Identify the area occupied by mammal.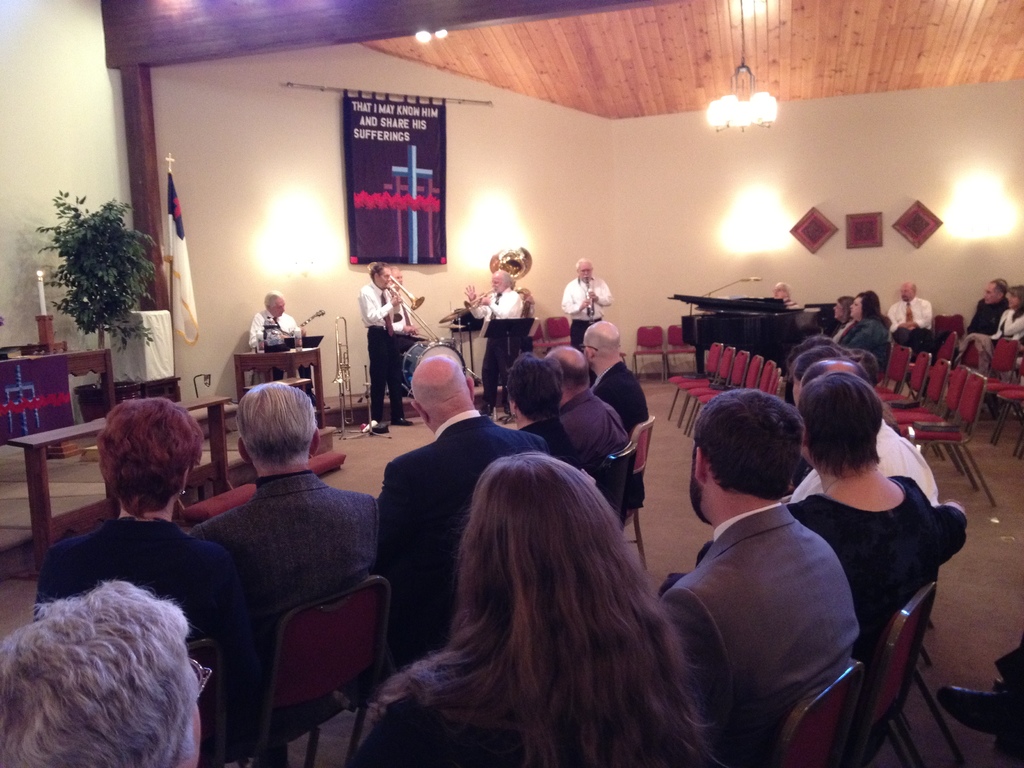
Area: (784, 369, 940, 660).
